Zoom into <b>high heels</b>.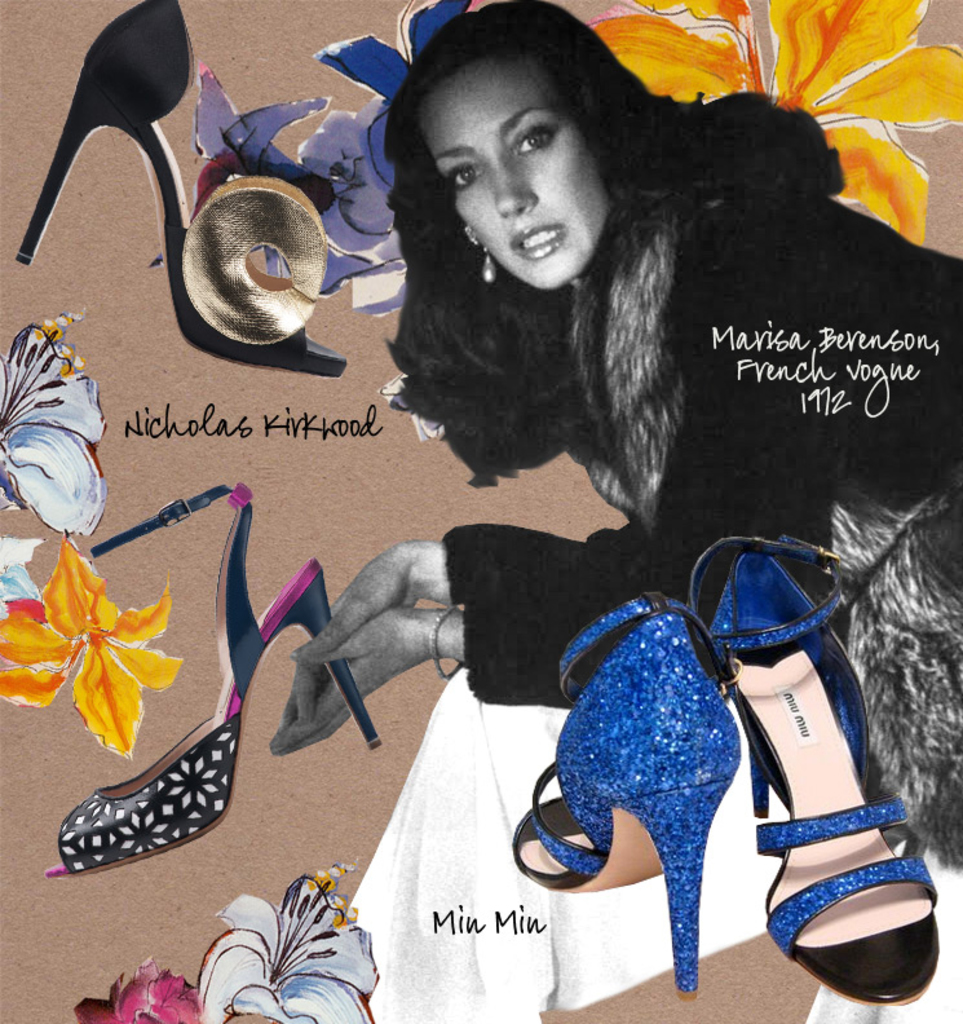
Zoom target: {"left": 538, "top": 487, "right": 904, "bottom": 999}.
